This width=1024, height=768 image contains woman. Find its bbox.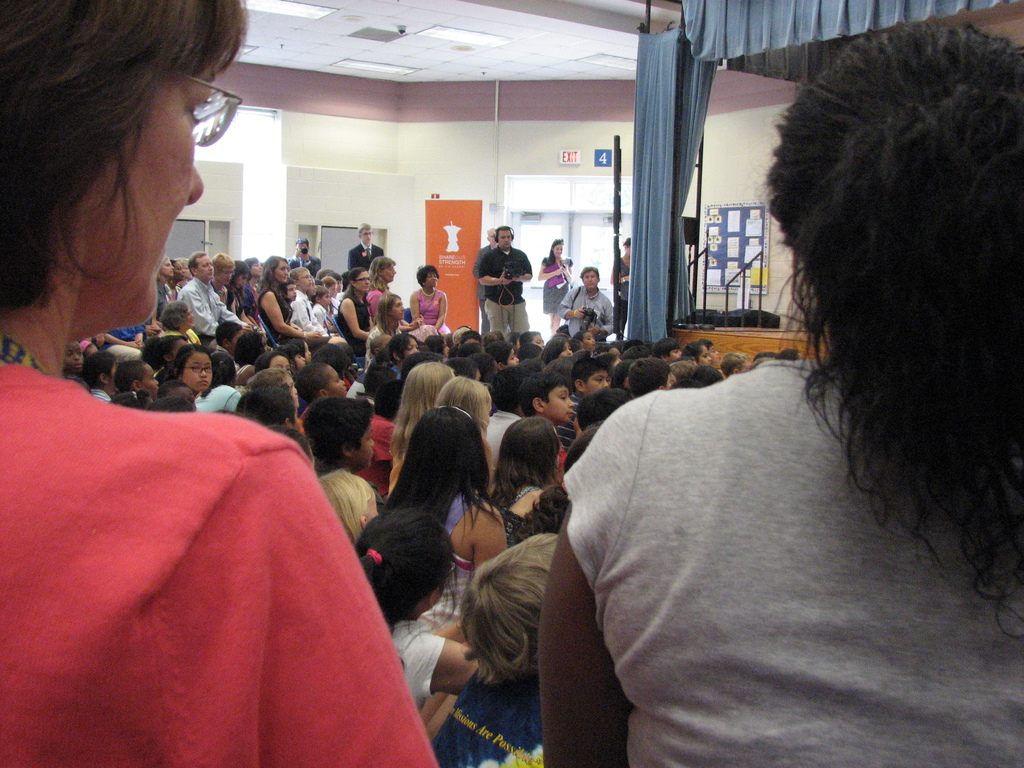
{"x1": 613, "y1": 236, "x2": 631, "y2": 339}.
